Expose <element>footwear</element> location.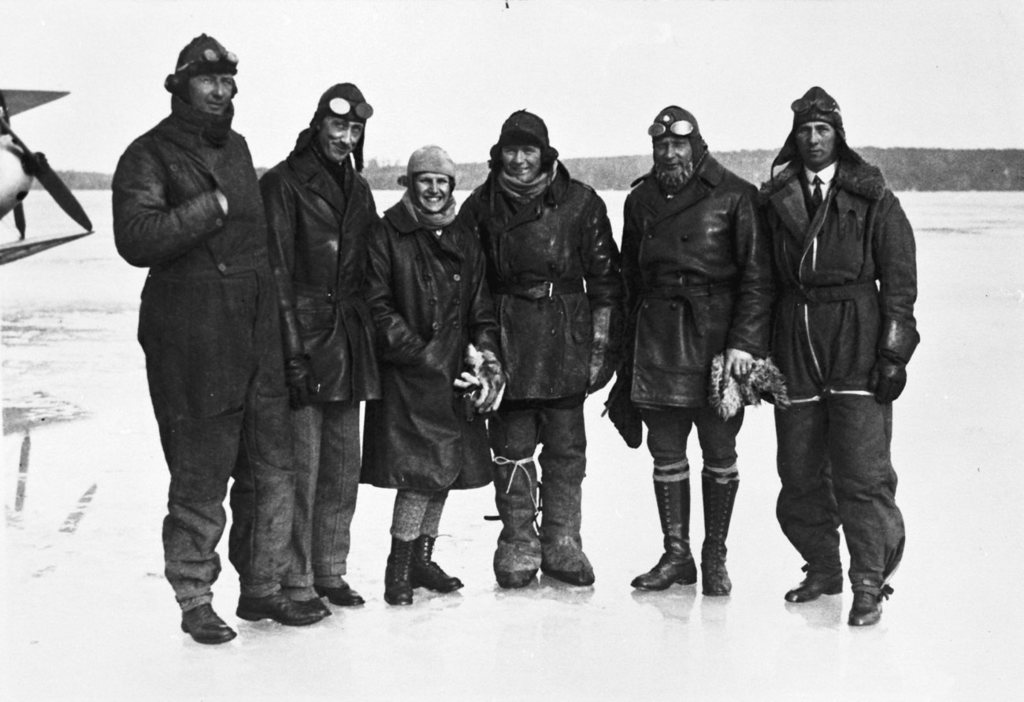
Exposed at left=703, top=473, right=741, bottom=598.
